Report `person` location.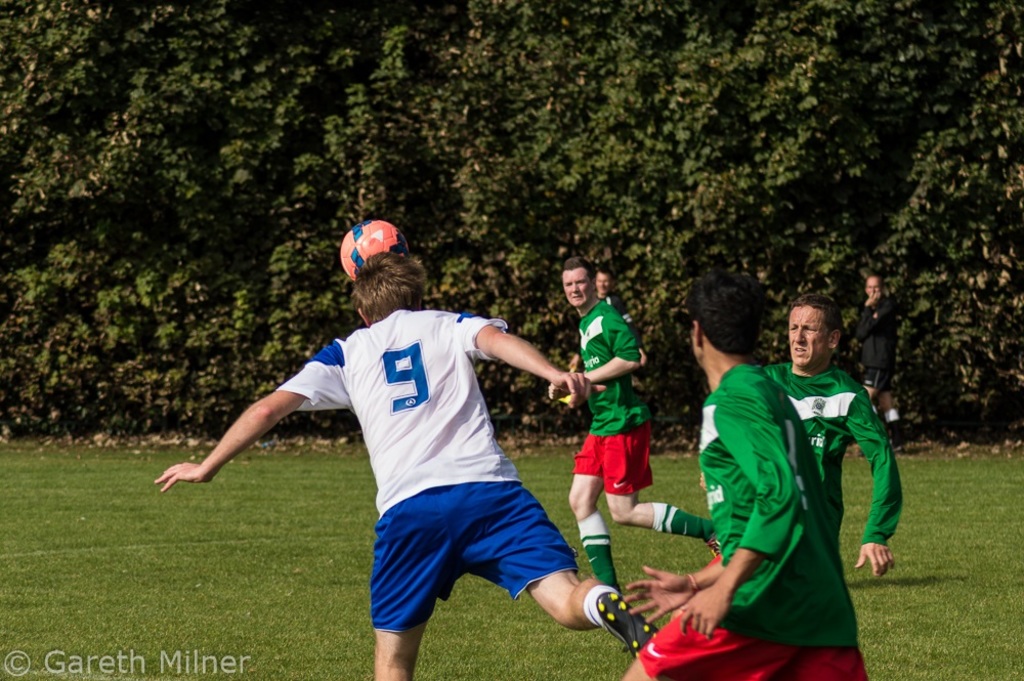
Report: [852, 276, 908, 450].
